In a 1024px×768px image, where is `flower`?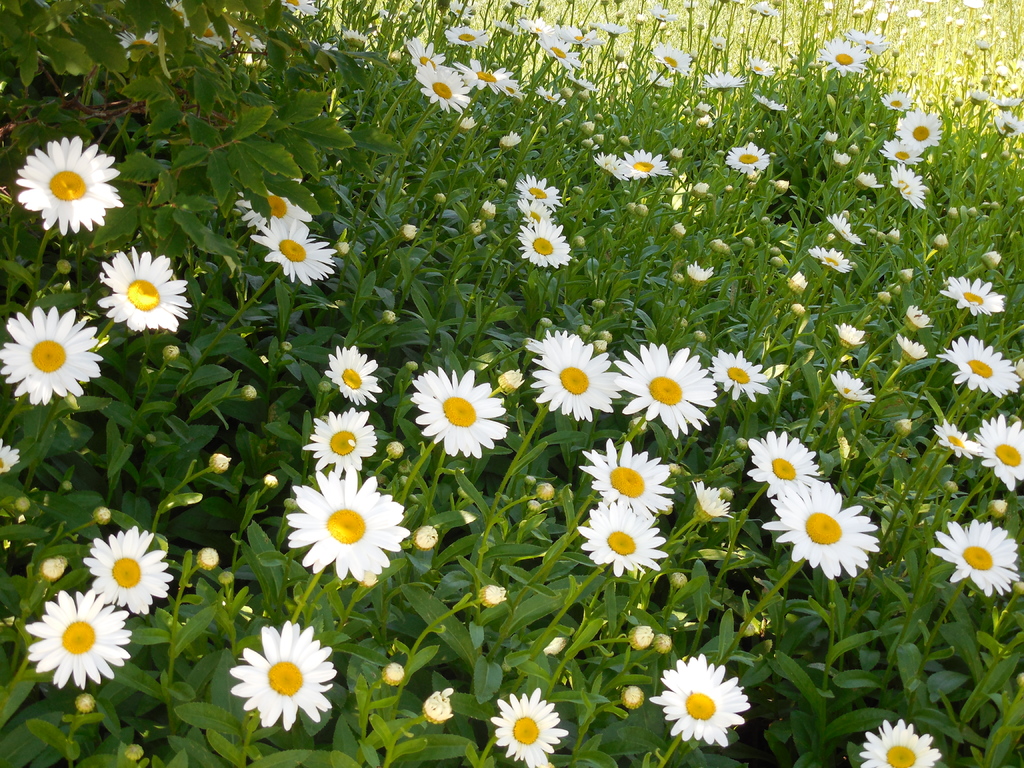
rect(304, 406, 376, 471).
